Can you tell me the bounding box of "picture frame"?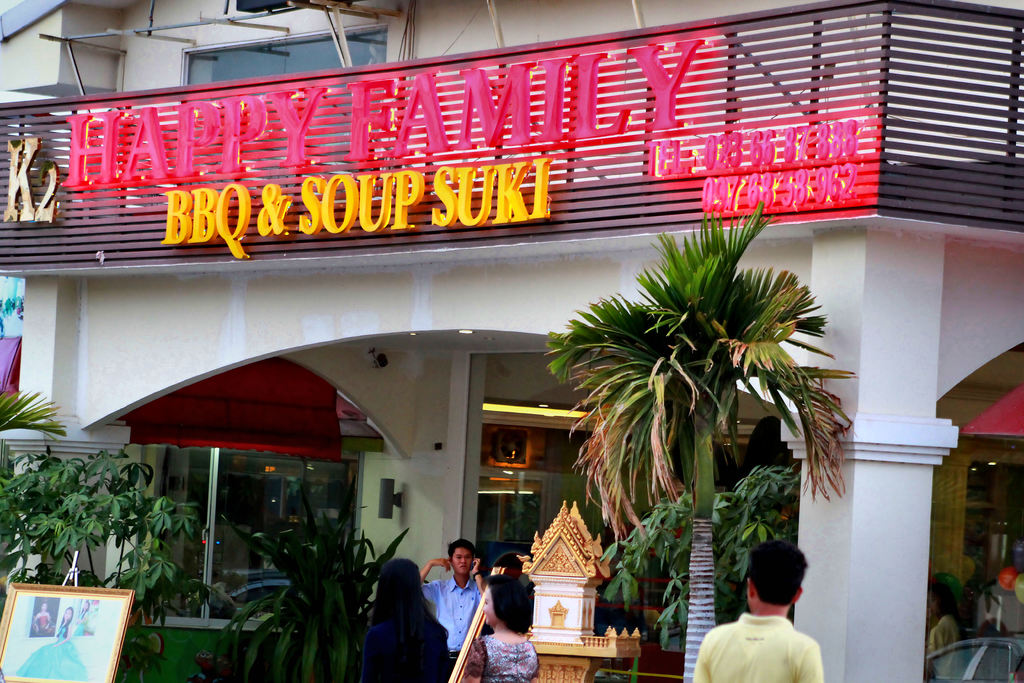
454 555 523 682.
